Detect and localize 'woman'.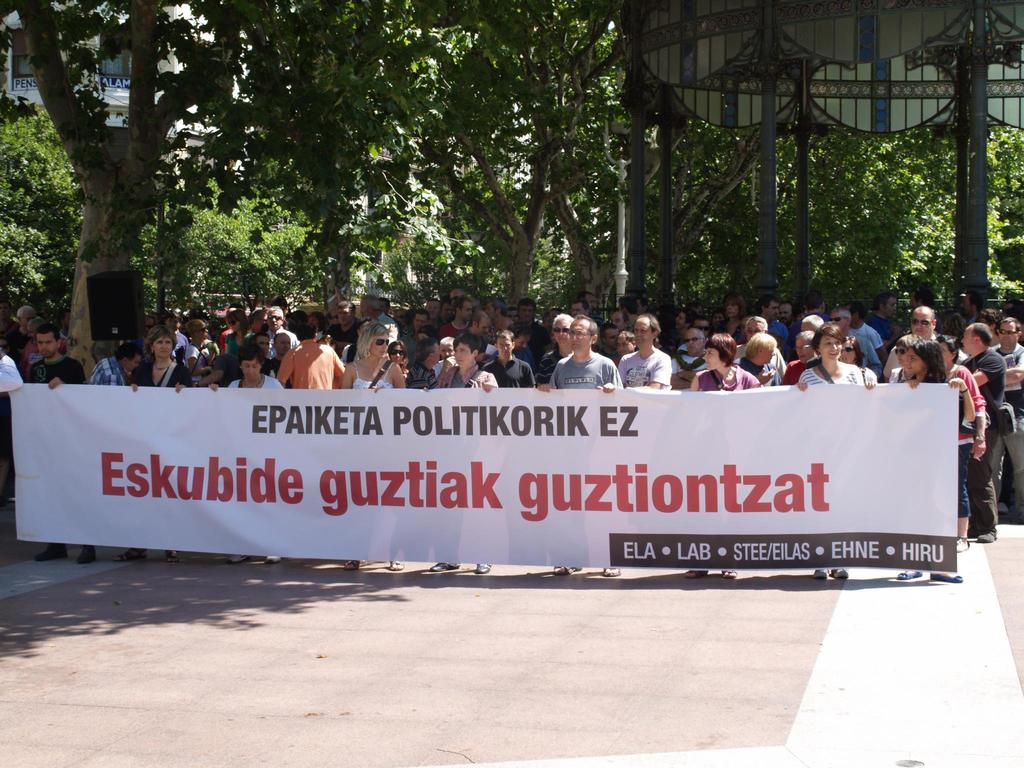
Localized at rect(908, 336, 976, 583).
